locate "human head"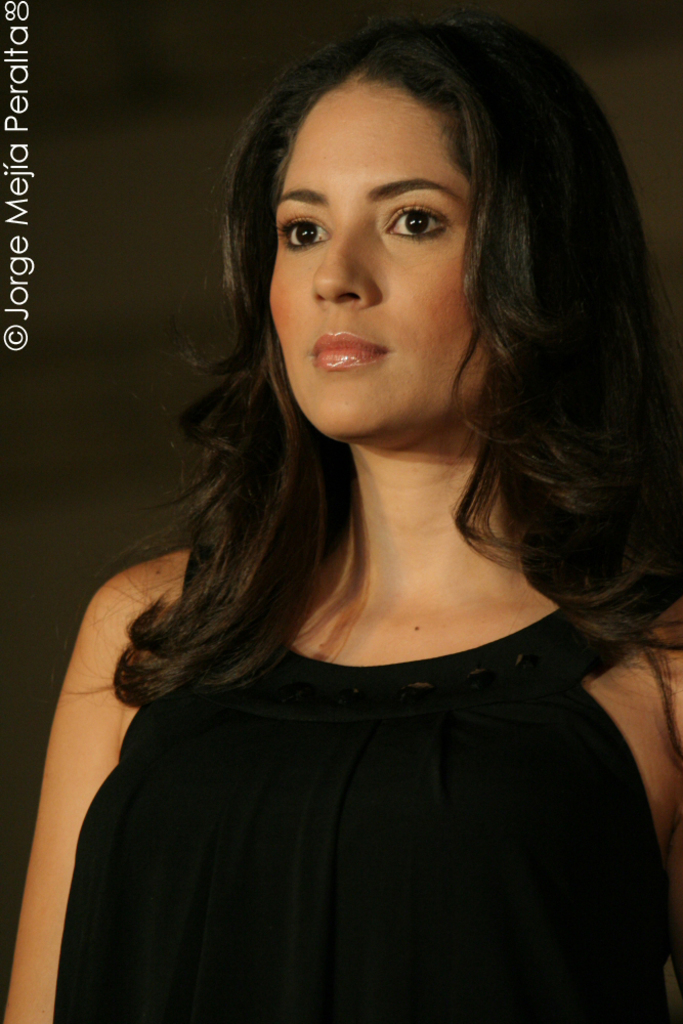
<region>215, 20, 525, 476</region>
